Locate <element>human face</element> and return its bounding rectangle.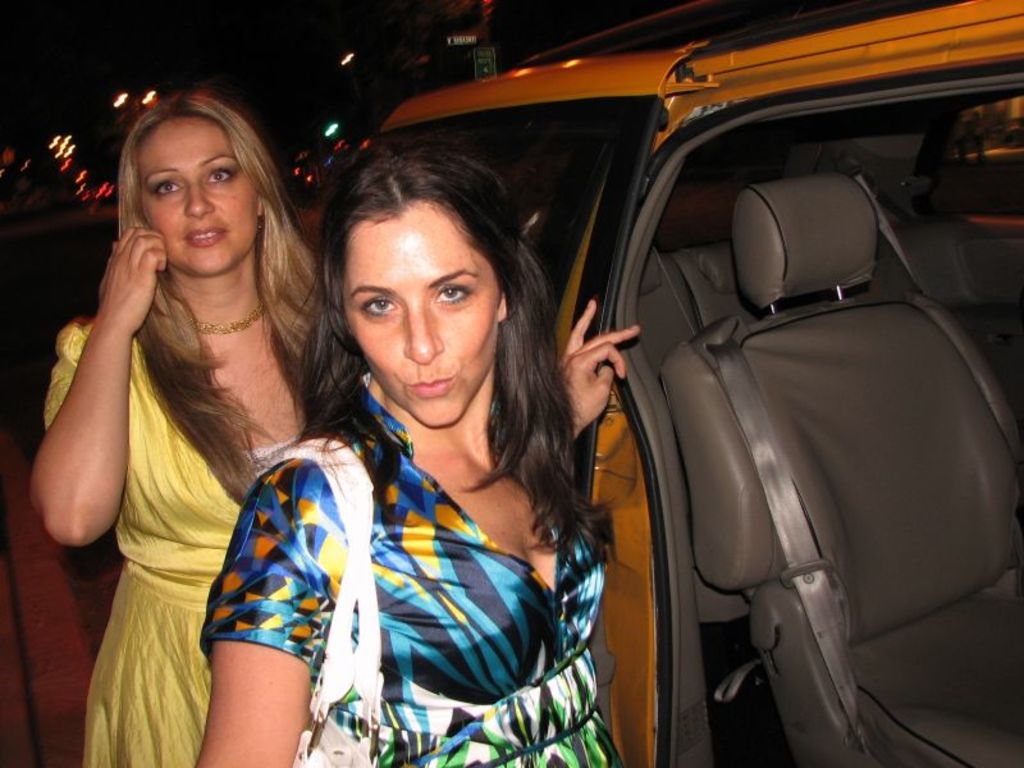
rect(138, 110, 271, 276).
